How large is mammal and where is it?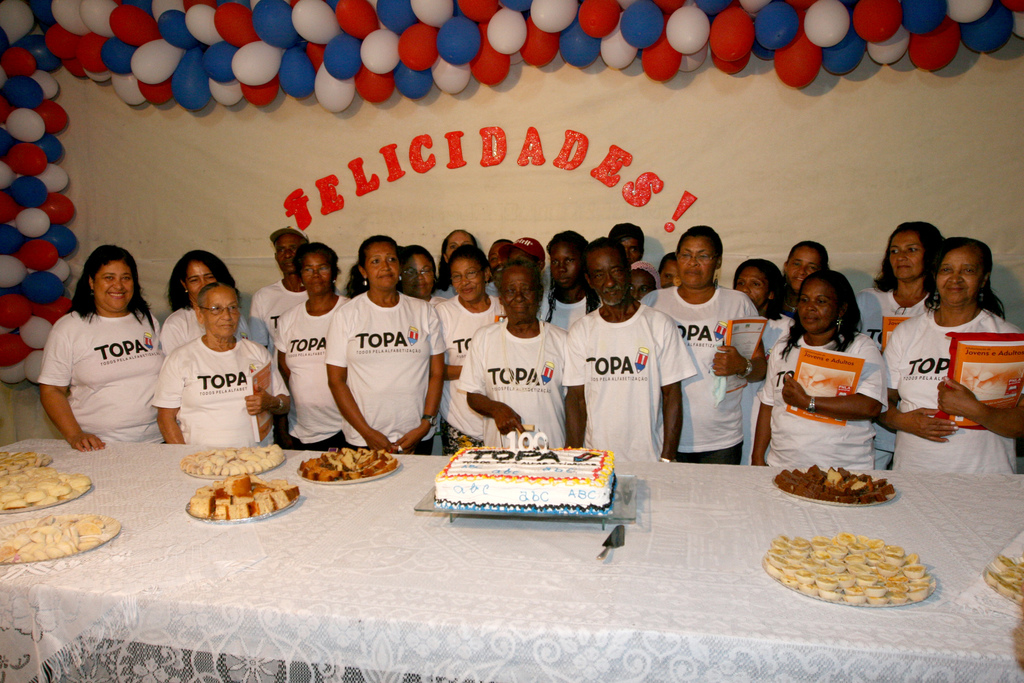
Bounding box: 569 235 696 462.
